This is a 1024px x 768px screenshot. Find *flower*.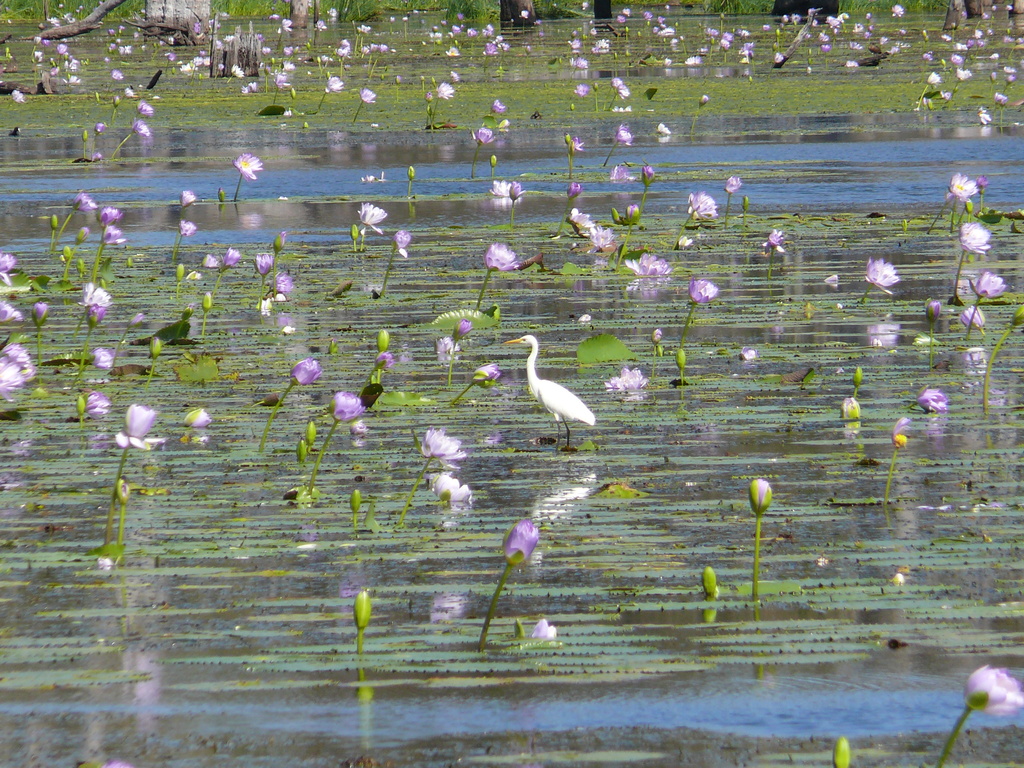
Bounding box: [x1=325, y1=77, x2=342, y2=92].
